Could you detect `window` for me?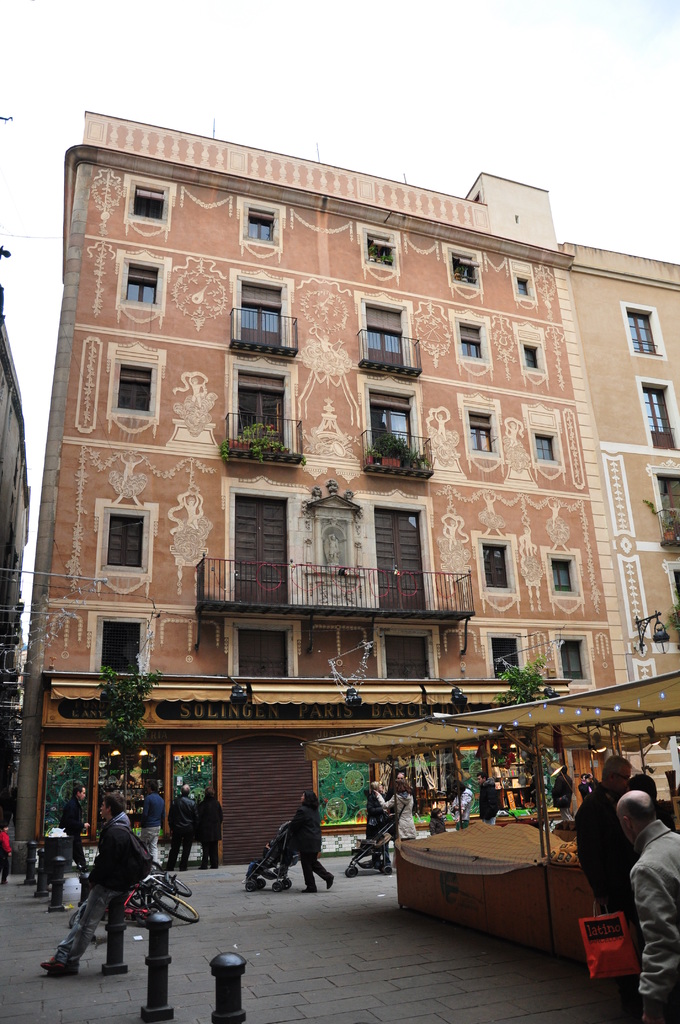
Detection result: 93 614 147 676.
